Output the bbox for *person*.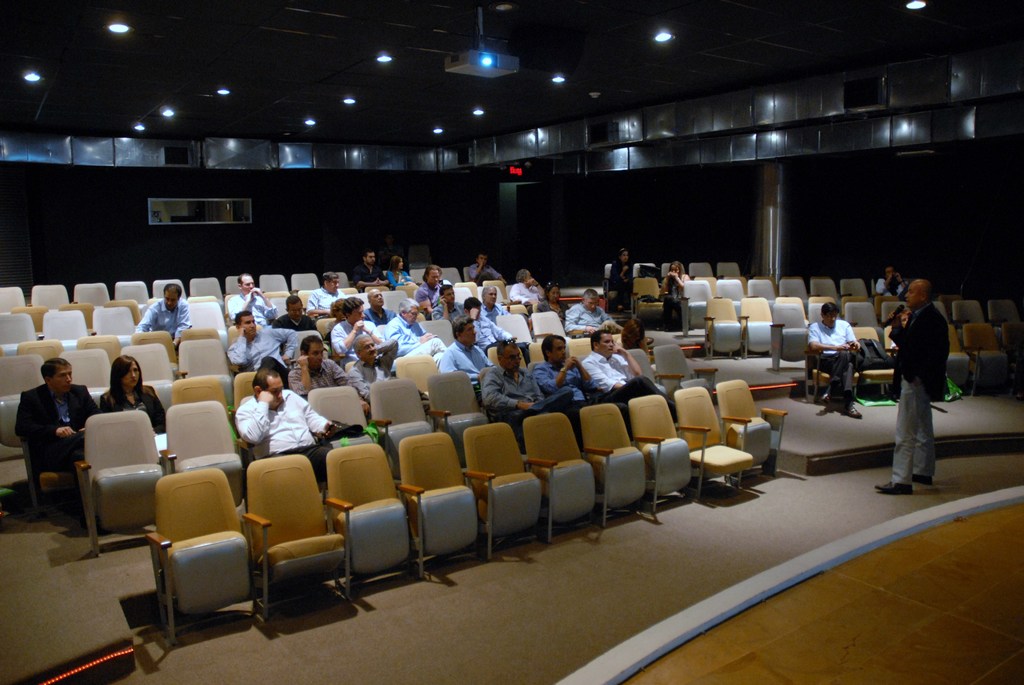
[100,350,159,429].
